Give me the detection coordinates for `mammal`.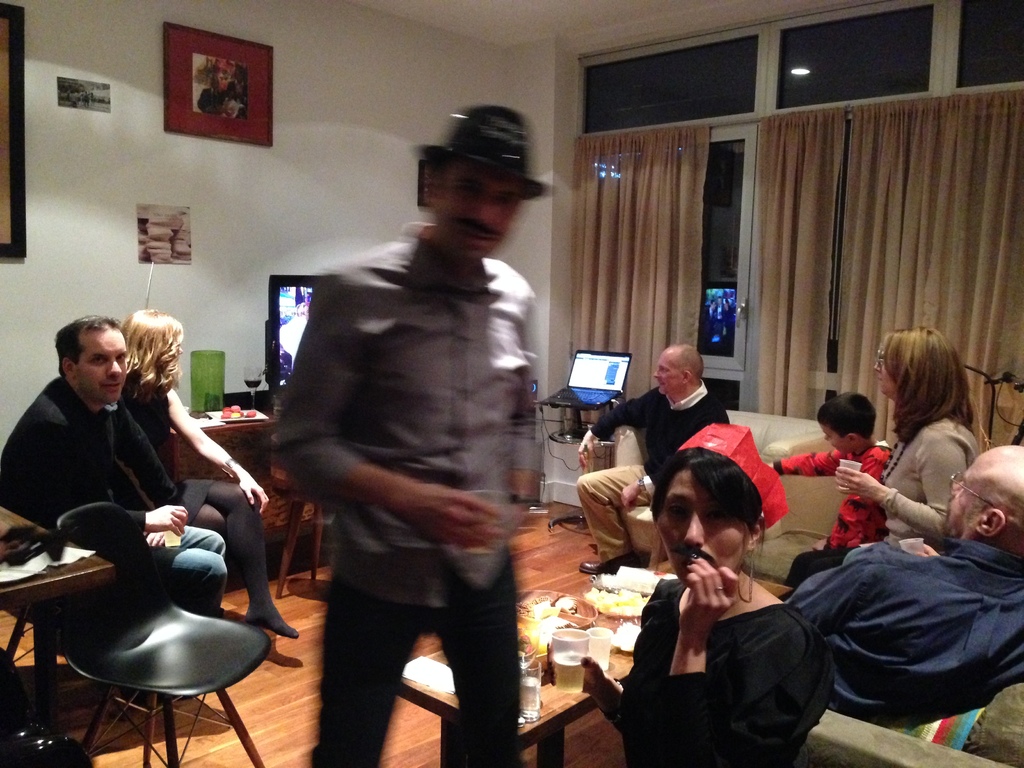
x1=769, y1=385, x2=892, y2=597.
